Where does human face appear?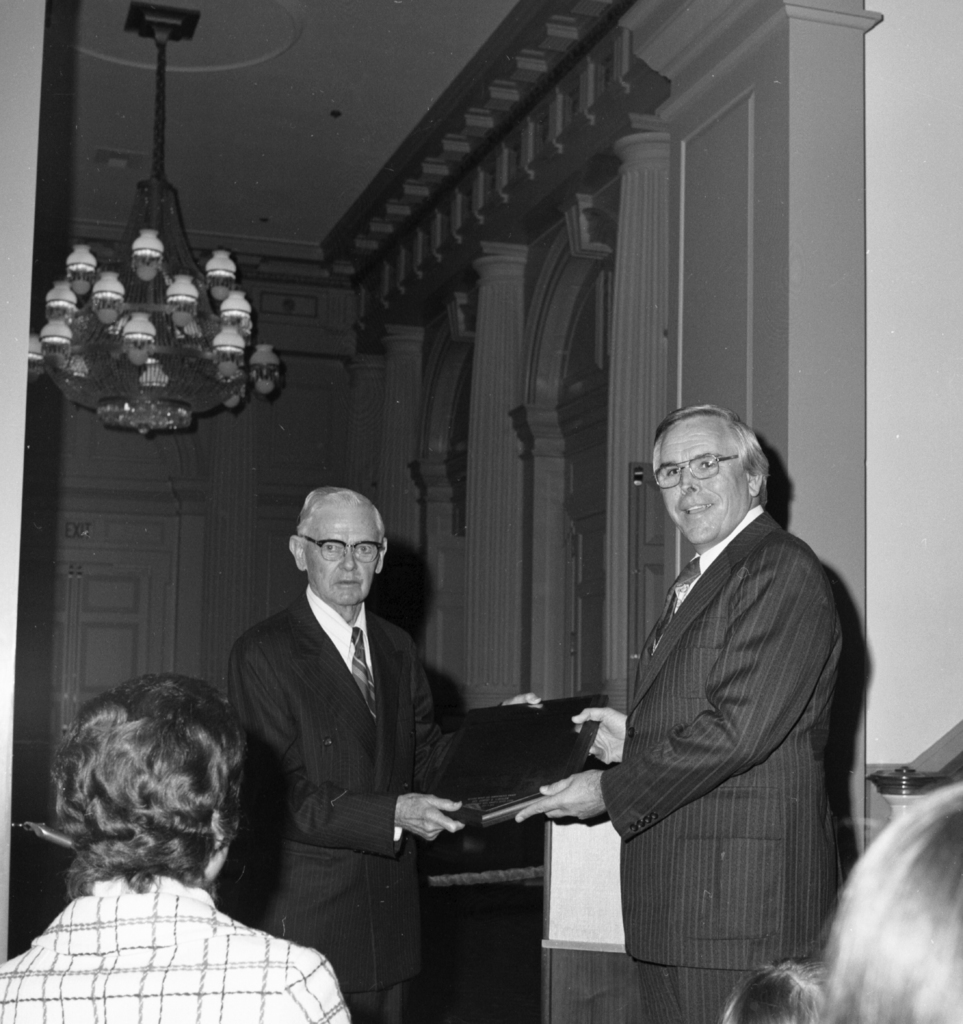
Appears at 305:503:374:612.
